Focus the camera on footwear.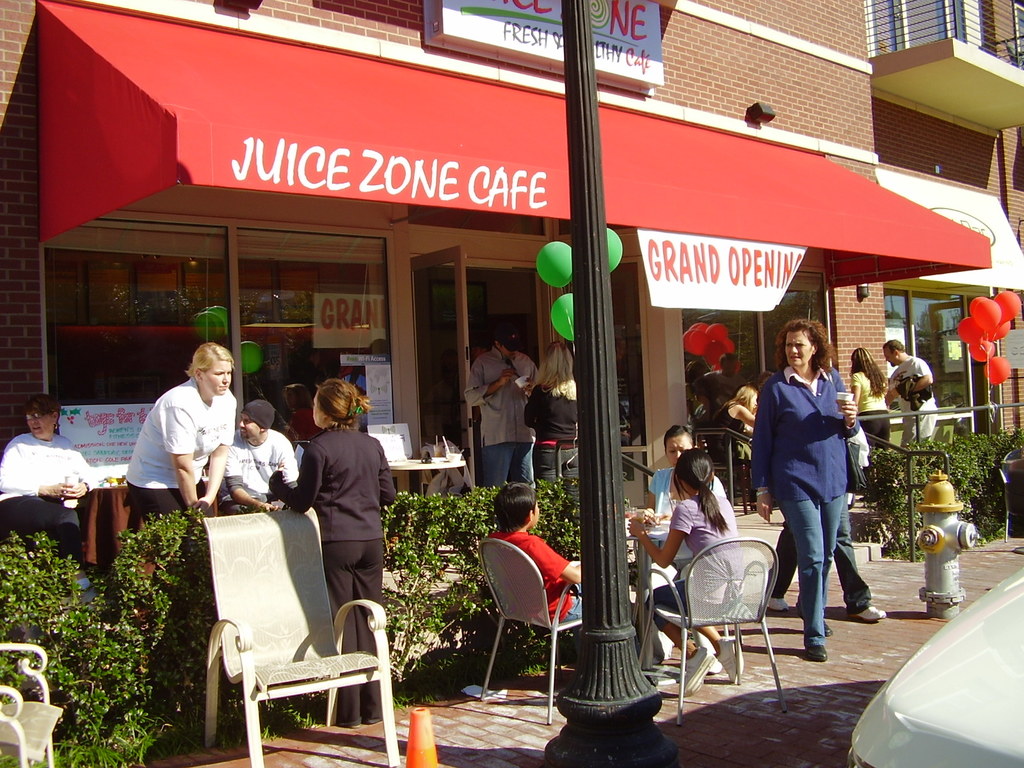
Focus region: (left=715, top=638, right=741, bottom=688).
